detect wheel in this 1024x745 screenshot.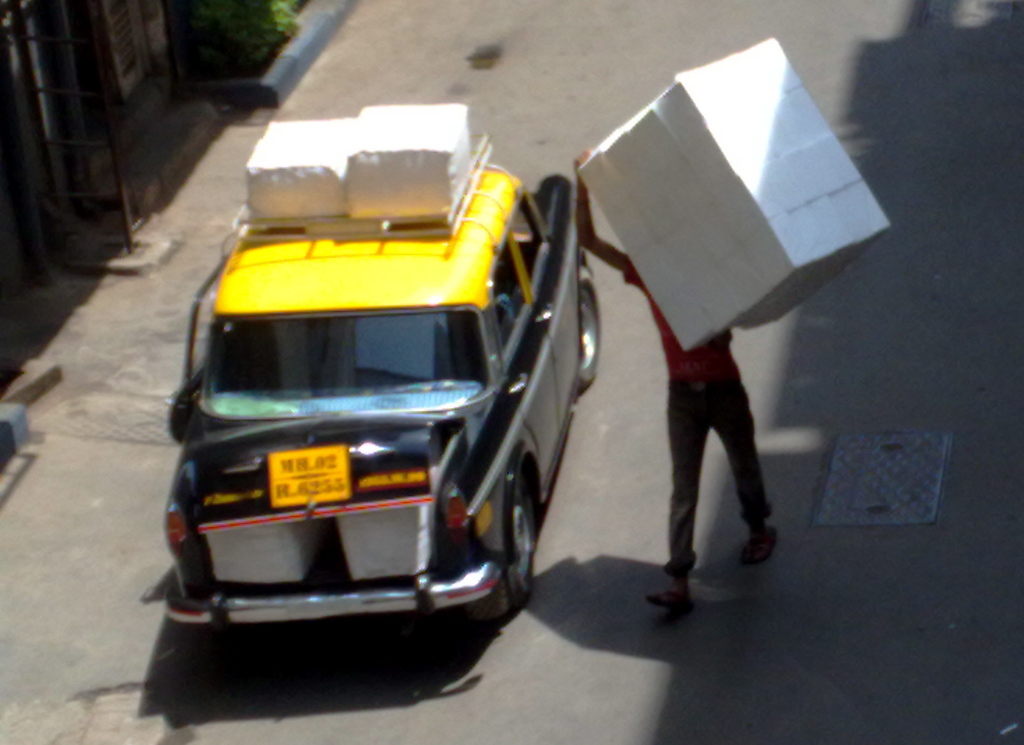
Detection: left=466, top=469, right=540, bottom=625.
